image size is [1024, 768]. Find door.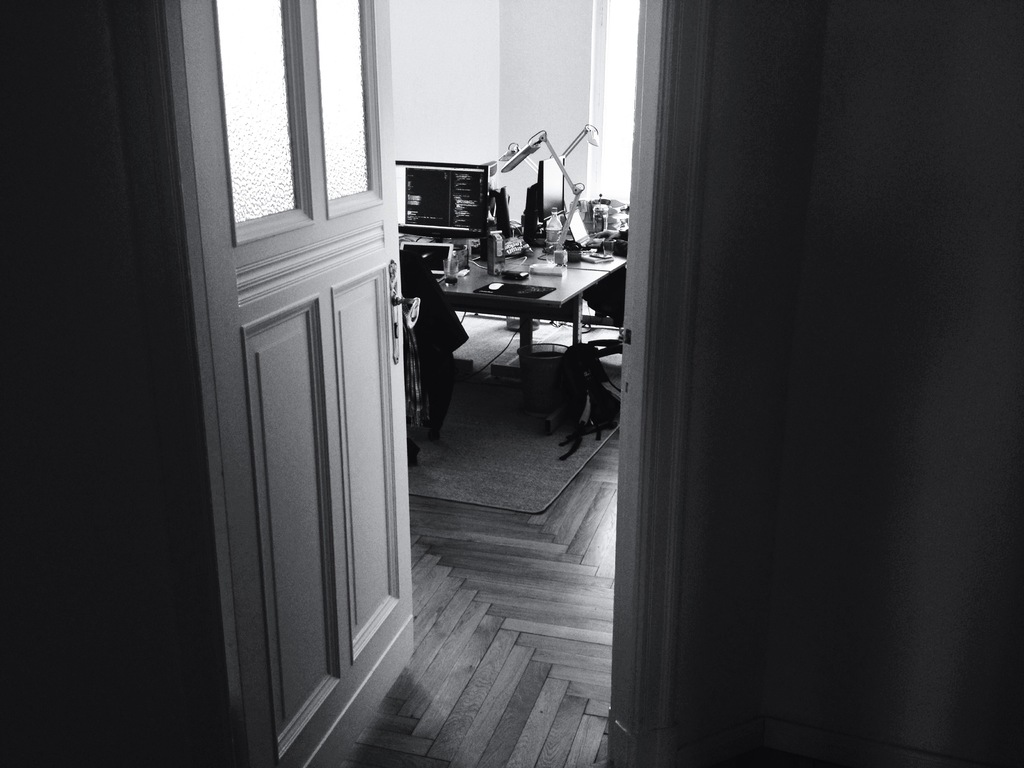
[156, 0, 417, 767].
